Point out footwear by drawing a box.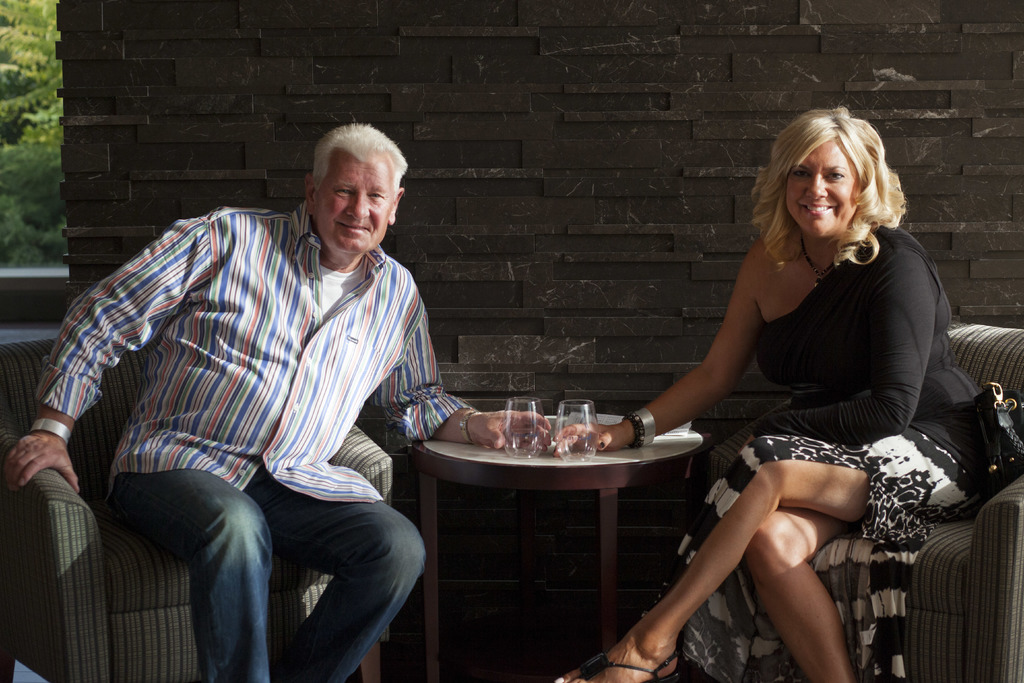
(x1=547, y1=636, x2=684, y2=682).
